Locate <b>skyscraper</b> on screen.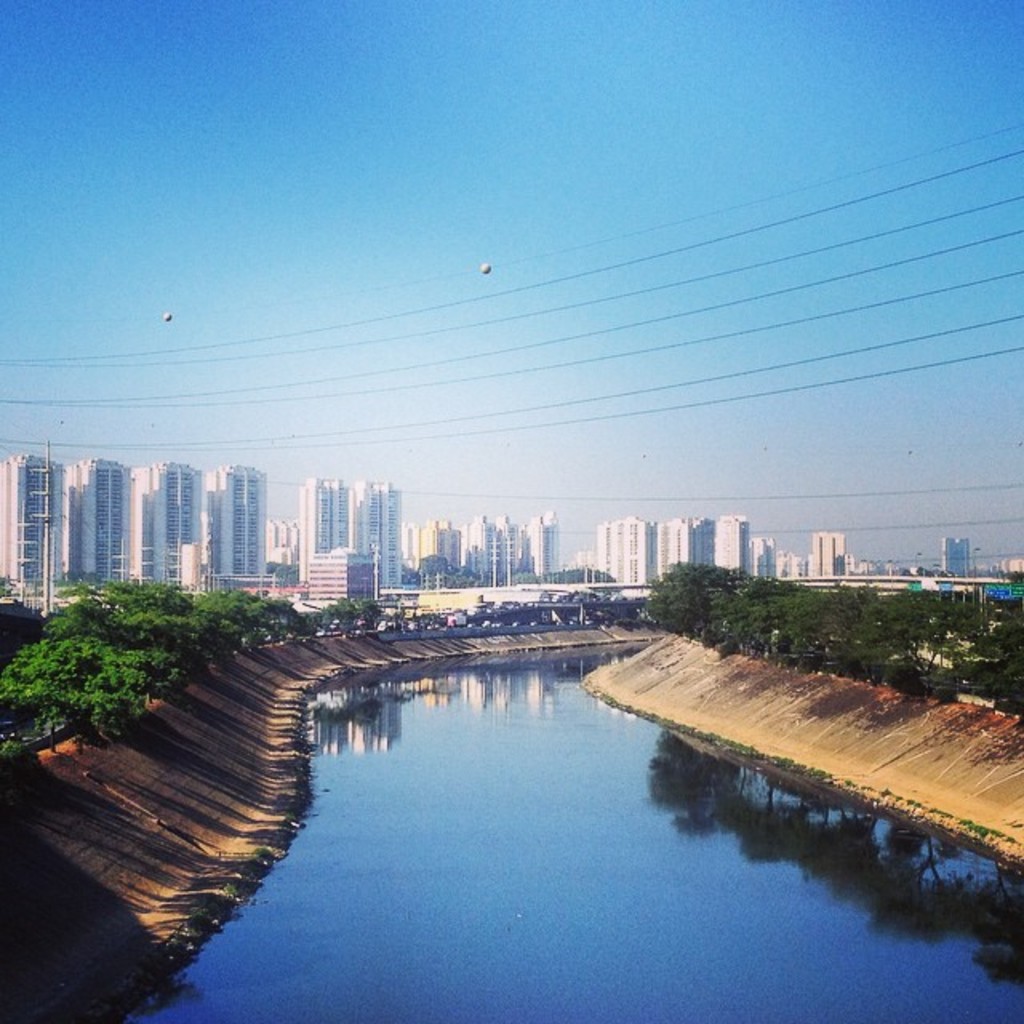
On screen at Rect(421, 520, 466, 574).
